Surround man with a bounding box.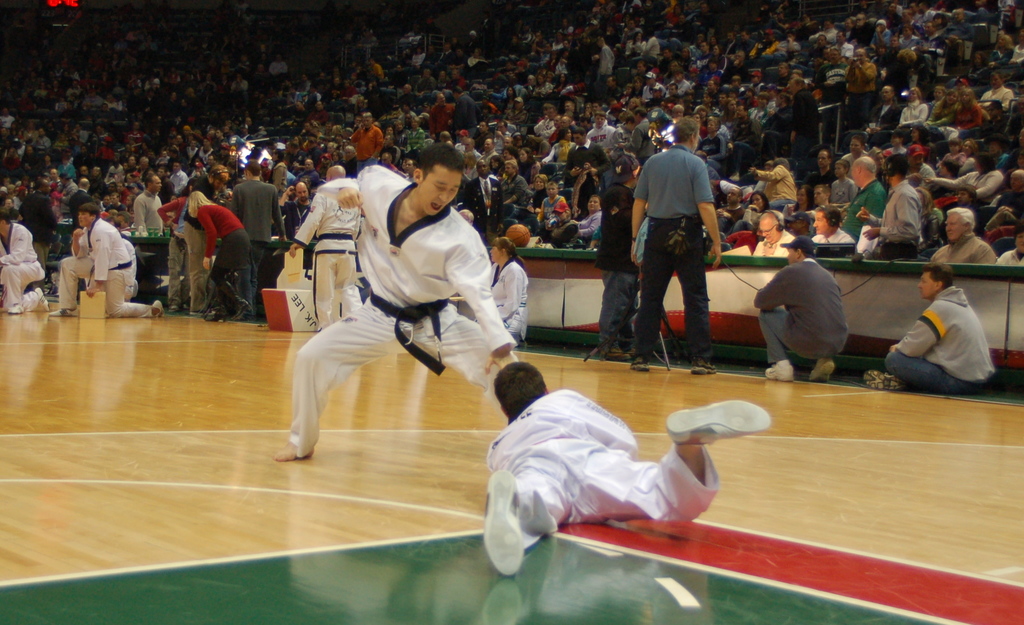
(811, 185, 837, 210).
